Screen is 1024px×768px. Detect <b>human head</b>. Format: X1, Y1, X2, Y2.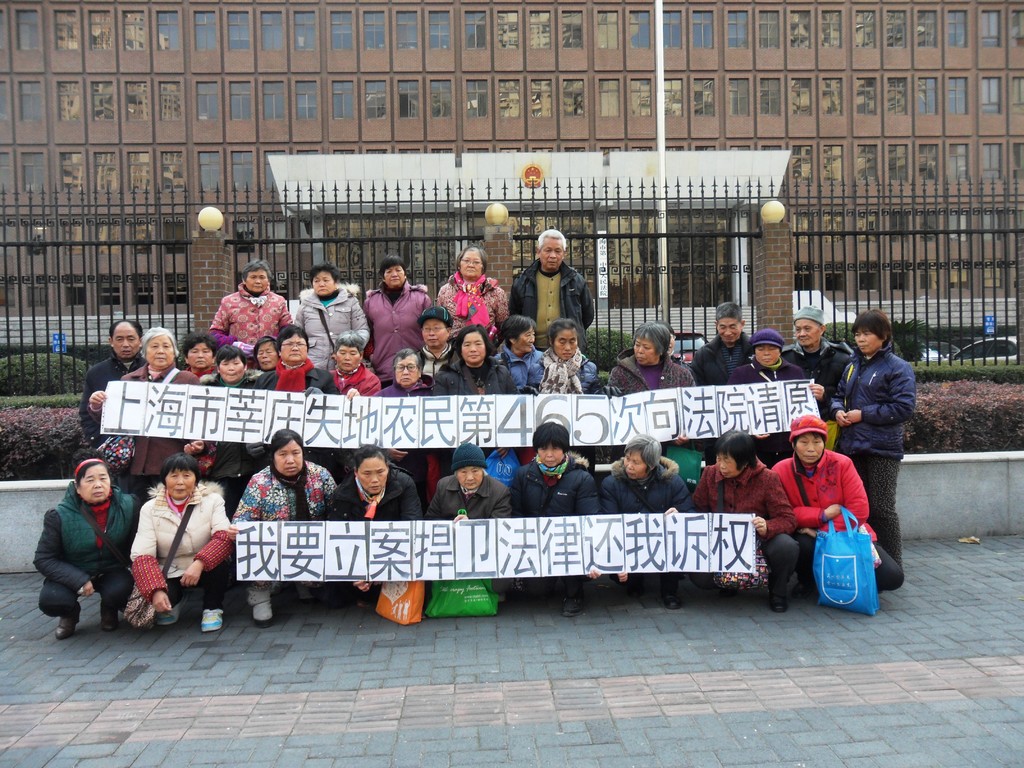
109, 323, 138, 362.
